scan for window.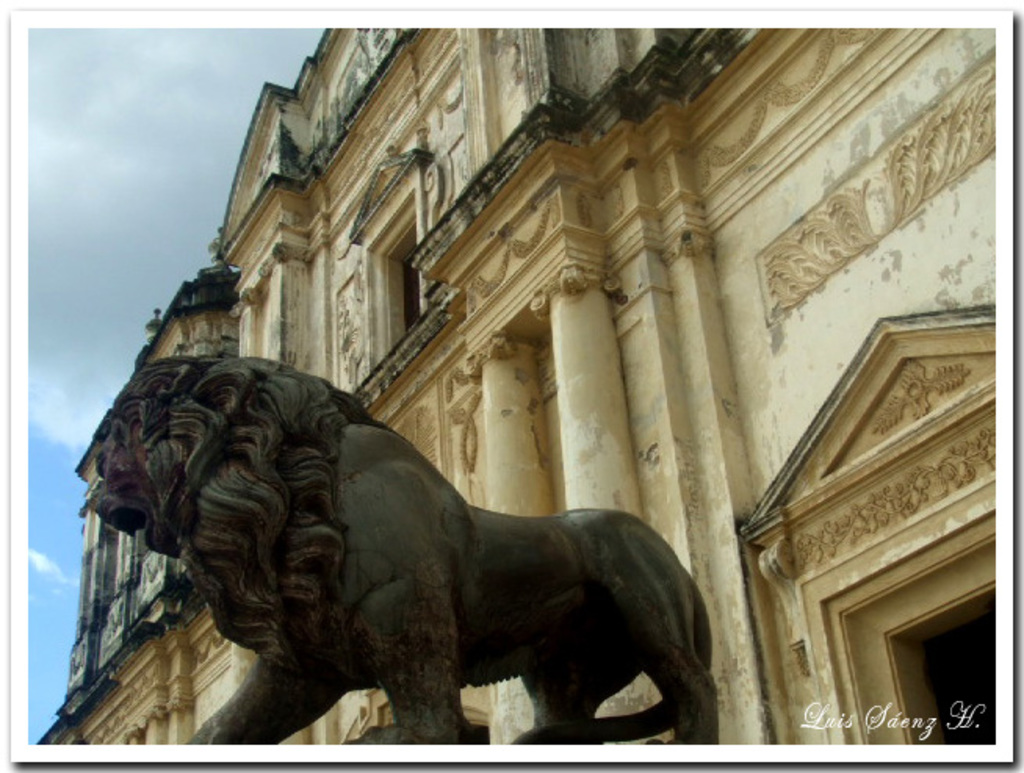
Scan result: 844, 546, 1002, 764.
